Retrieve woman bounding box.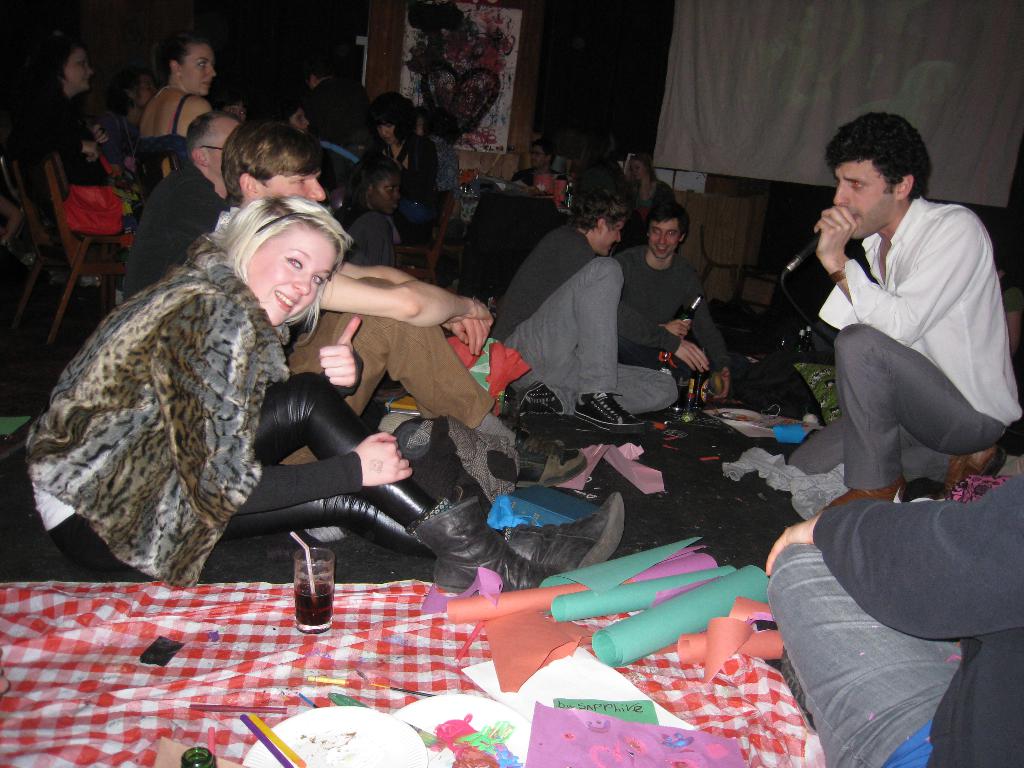
Bounding box: (624, 150, 686, 255).
